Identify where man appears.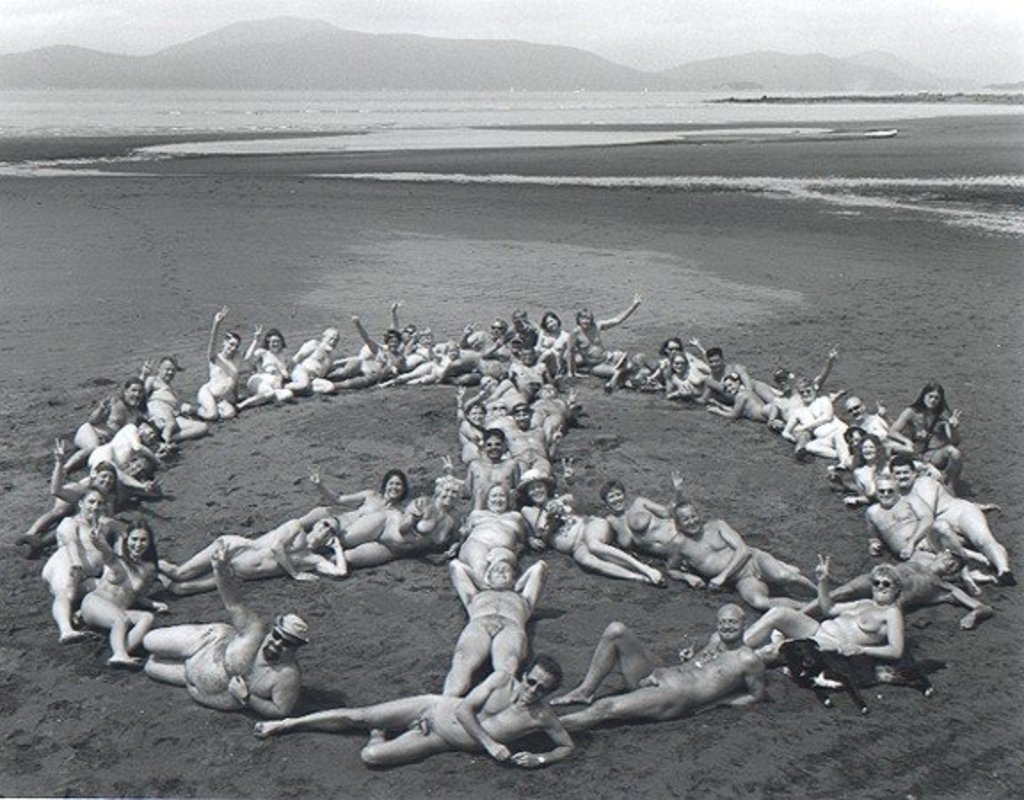
Appears at bbox=[702, 345, 775, 405].
